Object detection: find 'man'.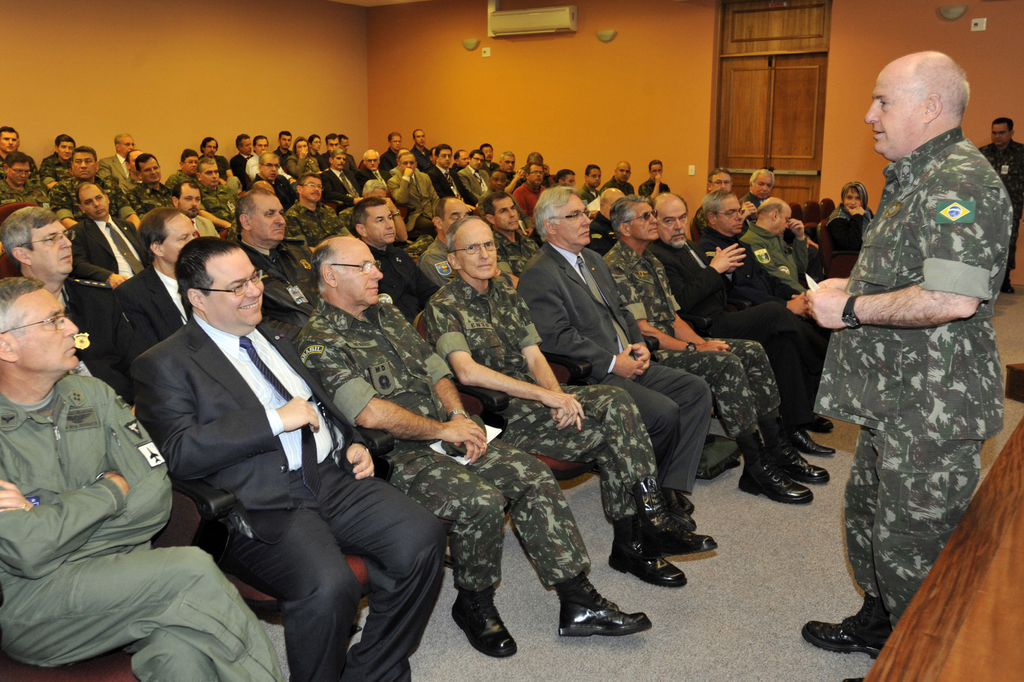
{"x1": 310, "y1": 152, "x2": 362, "y2": 214}.
